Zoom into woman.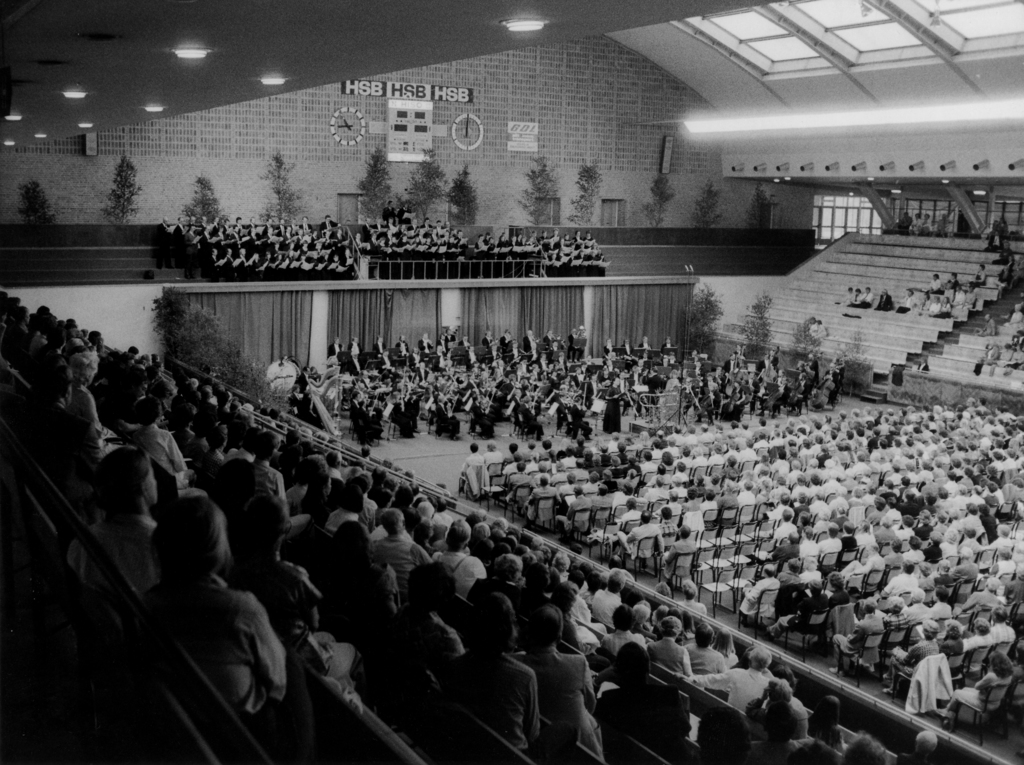
Zoom target: bbox=[702, 490, 717, 527].
